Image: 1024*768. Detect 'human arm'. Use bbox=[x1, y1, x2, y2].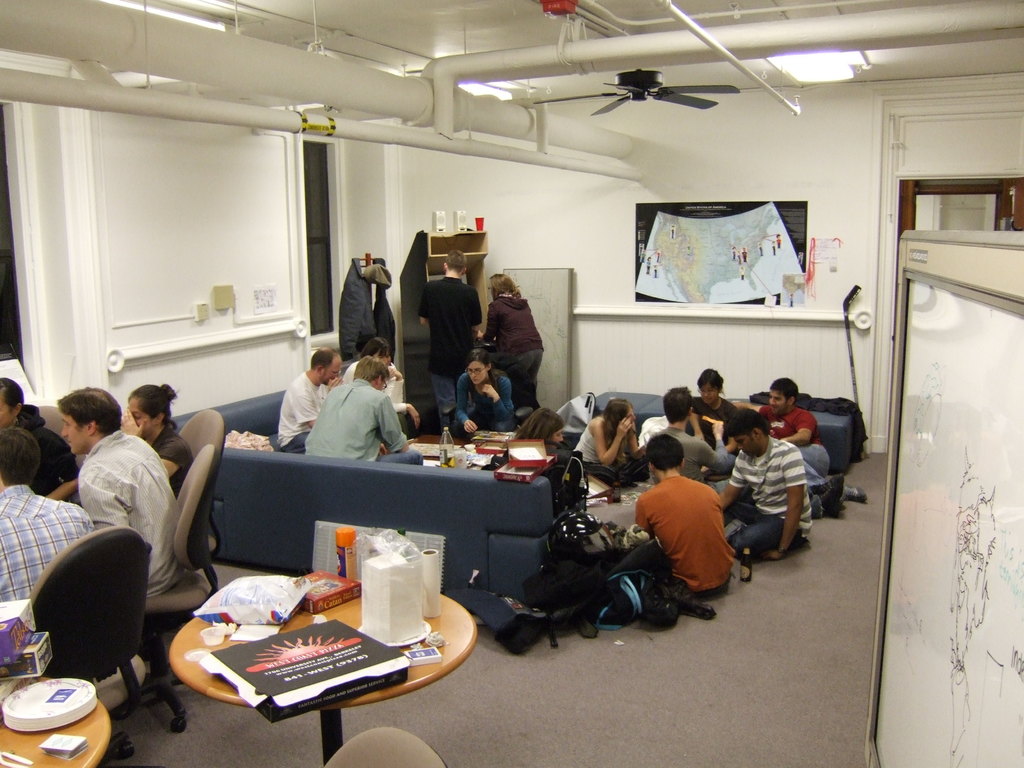
bbox=[726, 406, 742, 451].
